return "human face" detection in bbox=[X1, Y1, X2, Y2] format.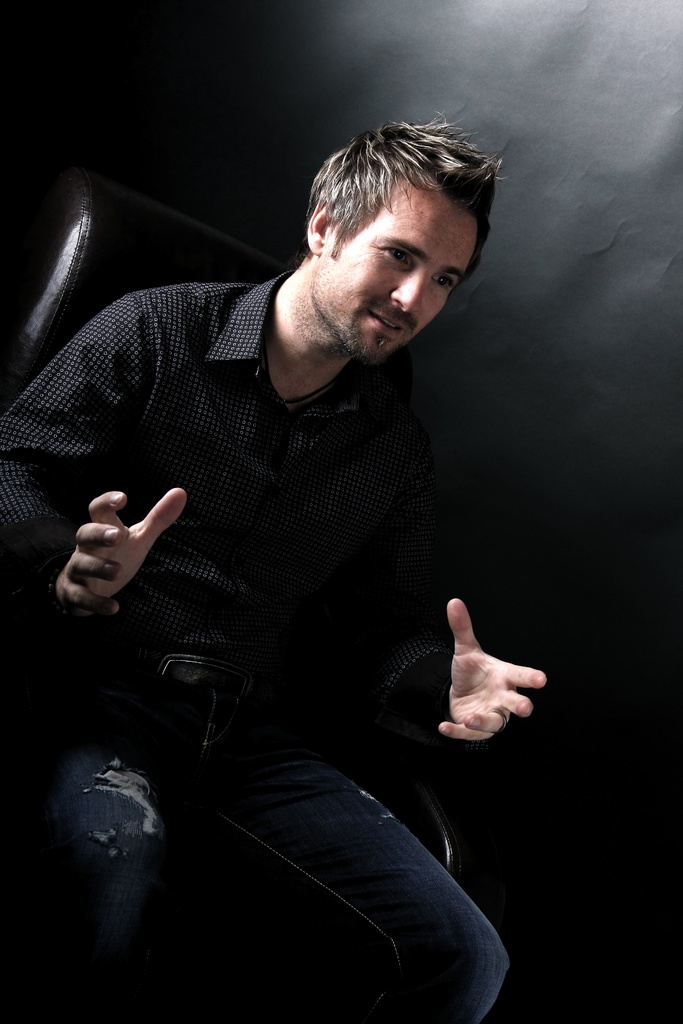
bbox=[298, 158, 493, 360].
